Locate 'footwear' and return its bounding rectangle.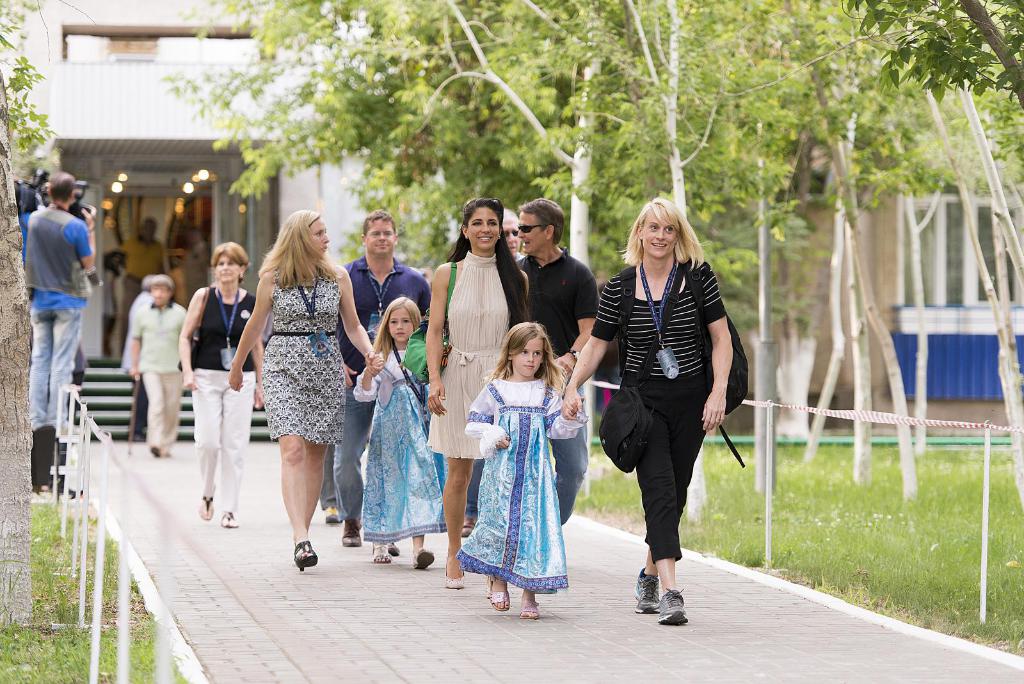
left=294, top=542, right=318, bottom=572.
